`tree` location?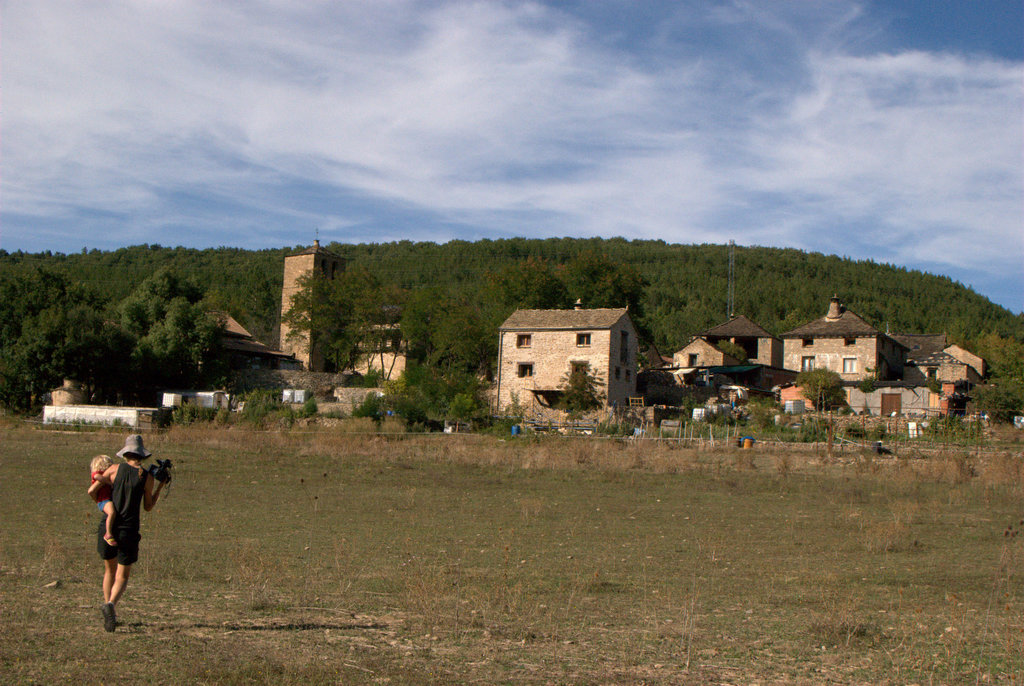
locate(0, 264, 125, 420)
